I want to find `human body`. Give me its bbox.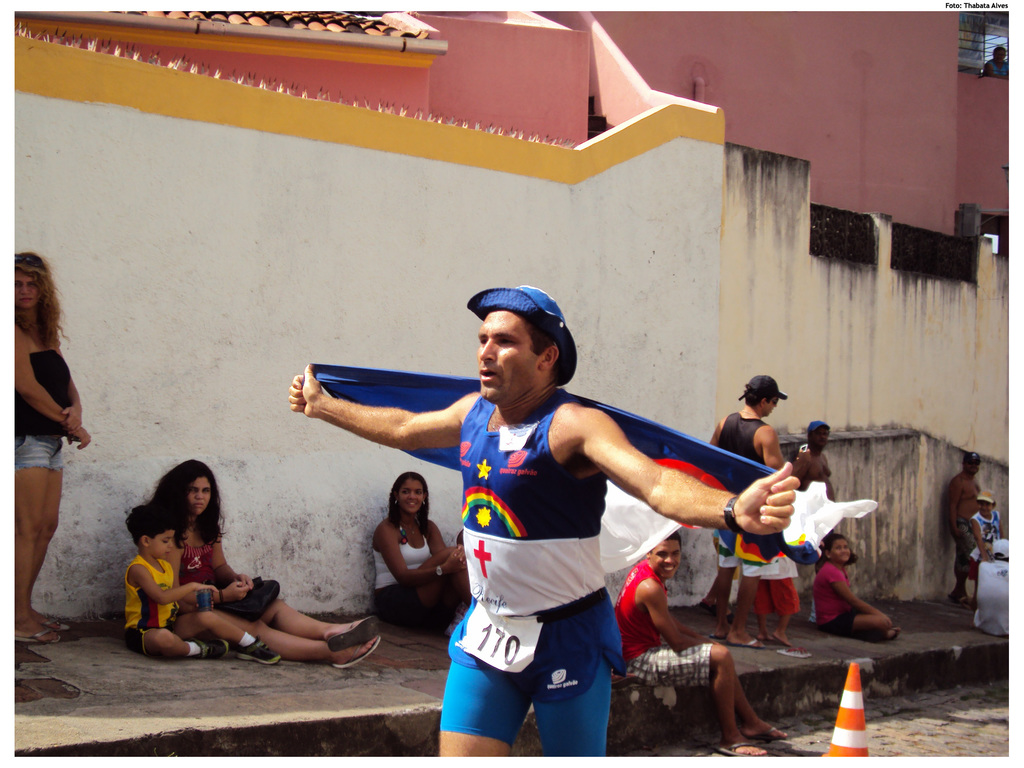
x1=372, y1=468, x2=467, y2=634.
